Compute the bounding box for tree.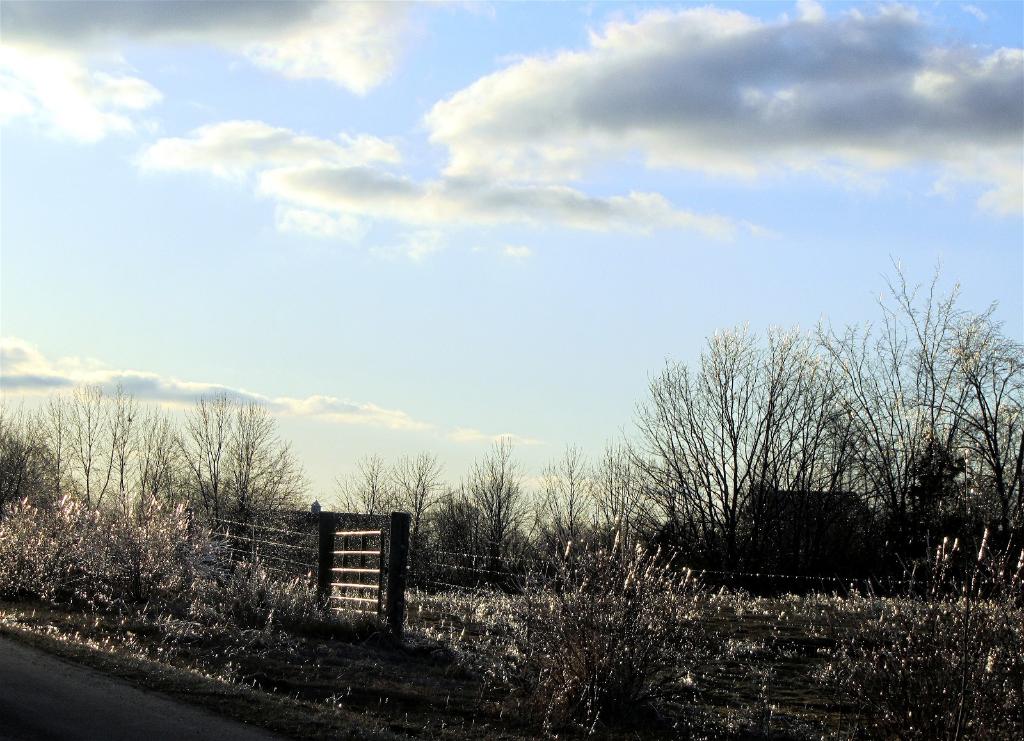
0:419:60:525.
